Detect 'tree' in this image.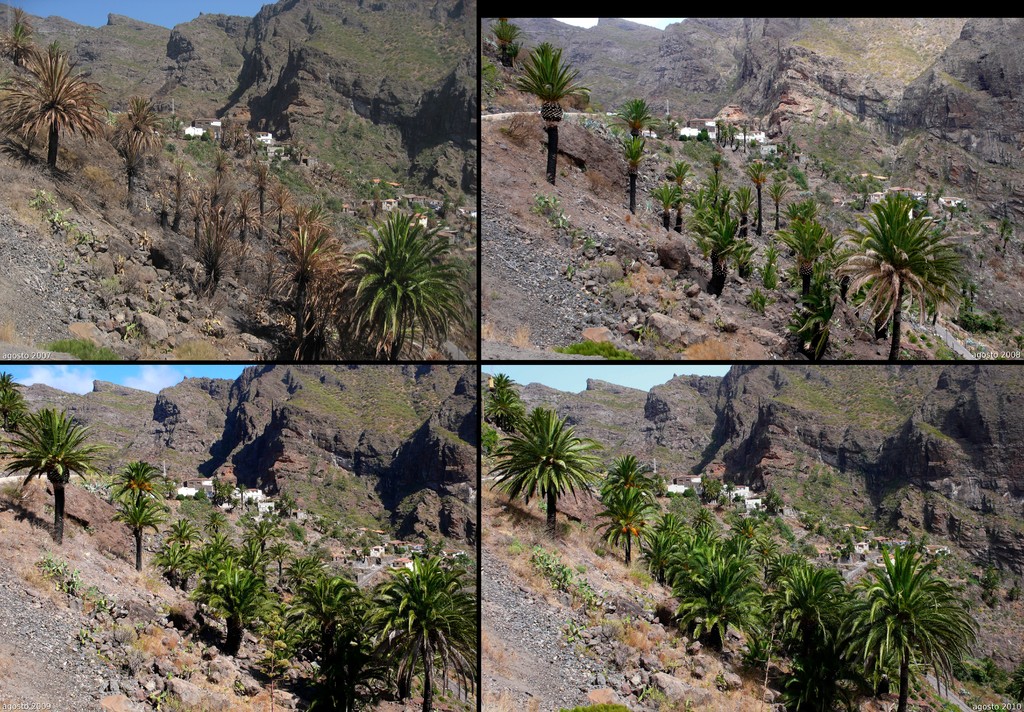
Detection: 747 153 779 247.
